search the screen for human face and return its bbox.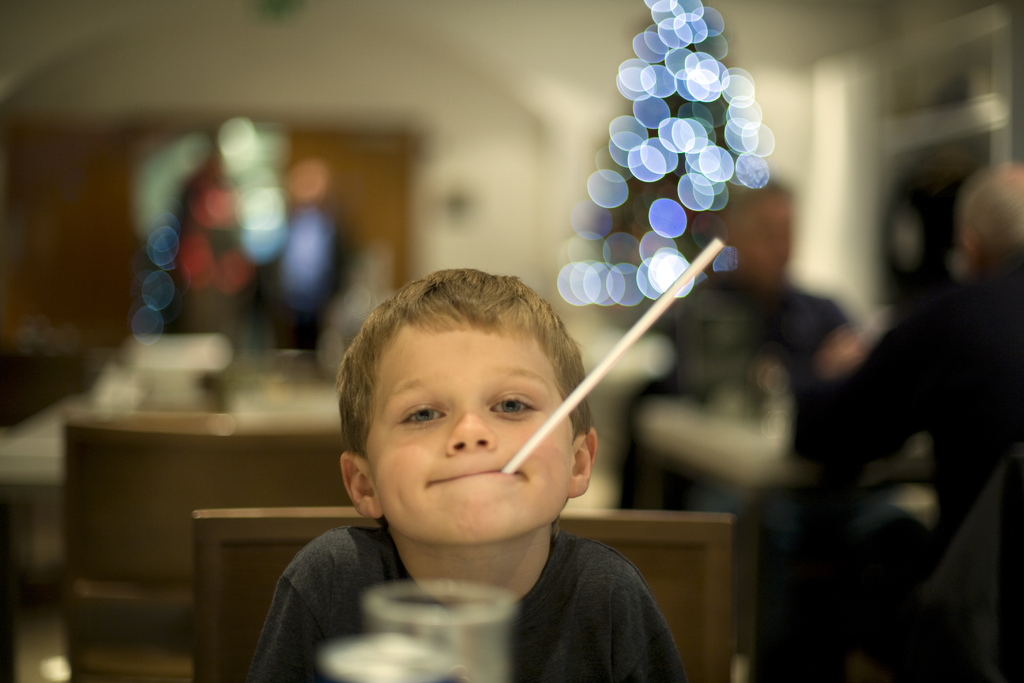
Found: box=[359, 315, 572, 543].
